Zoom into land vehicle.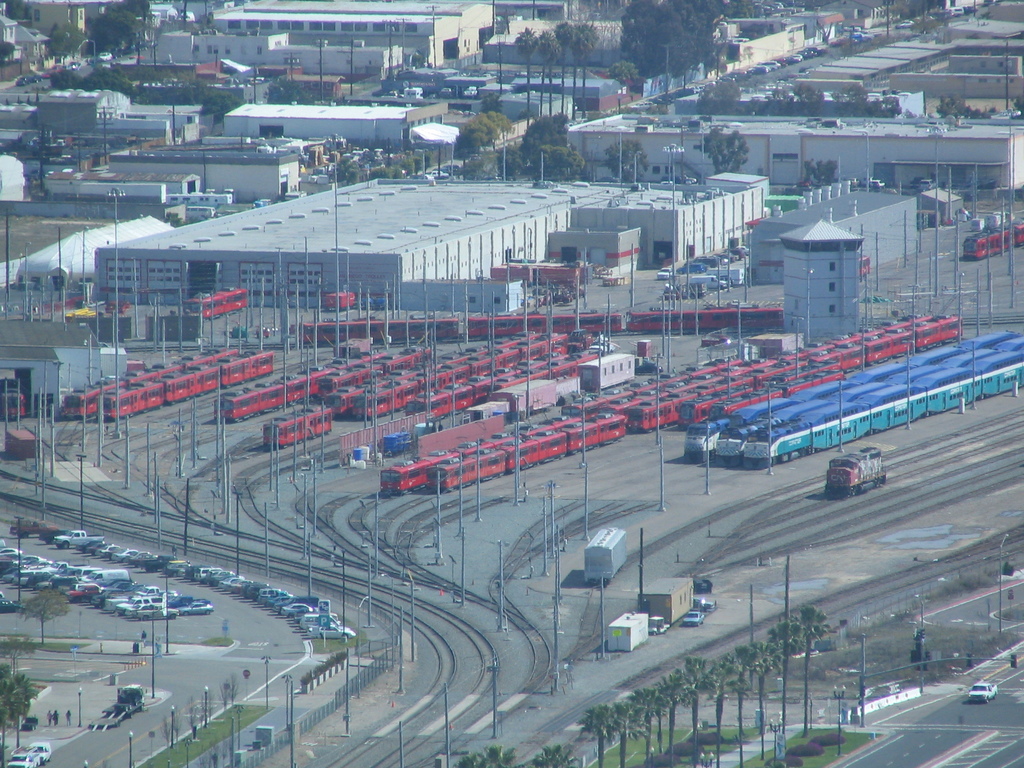
Zoom target: l=287, t=604, r=309, b=613.
